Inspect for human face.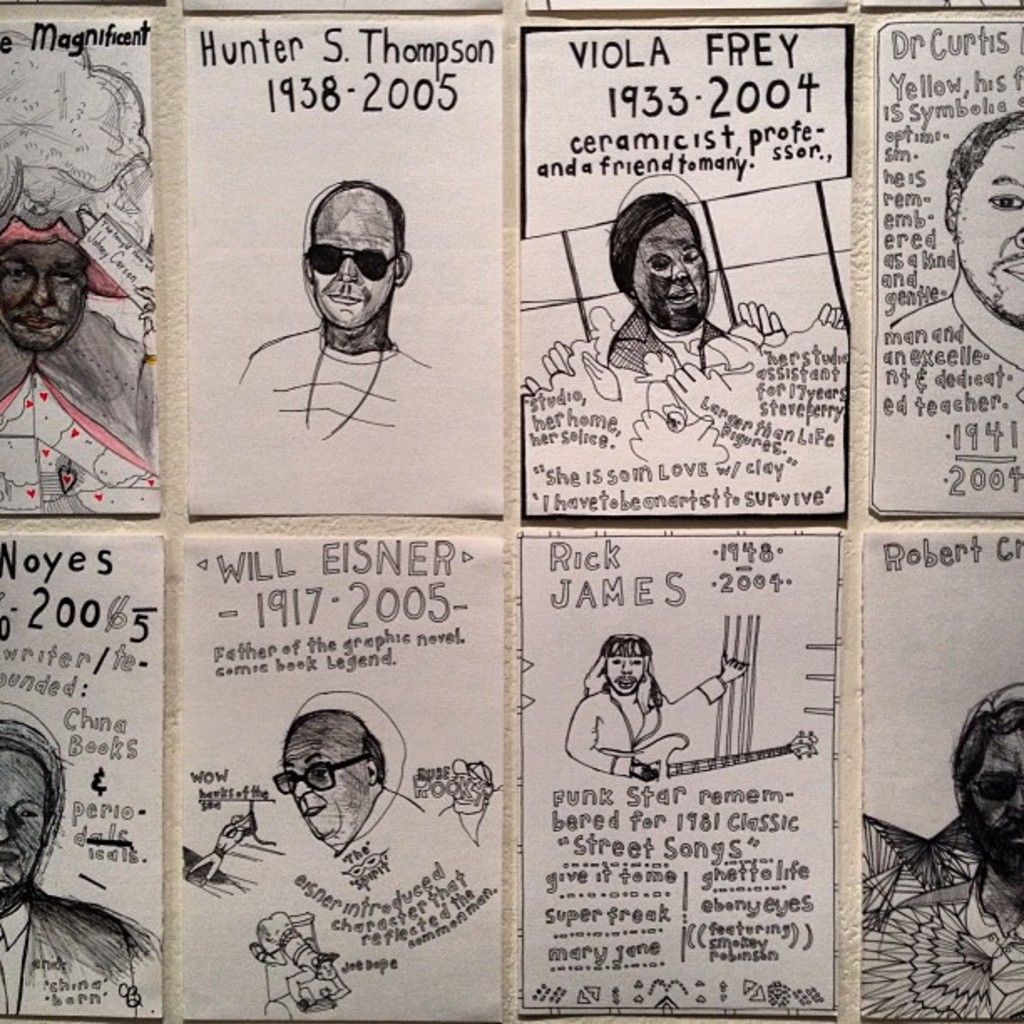
Inspection: 965,730,1022,878.
